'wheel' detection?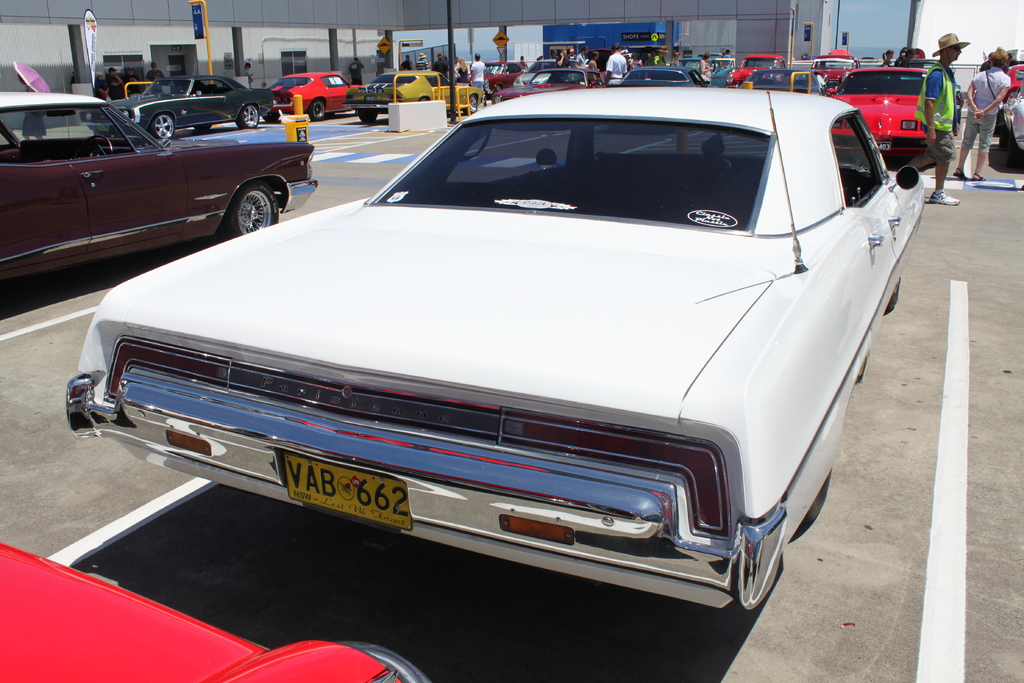
(463,95,477,115)
